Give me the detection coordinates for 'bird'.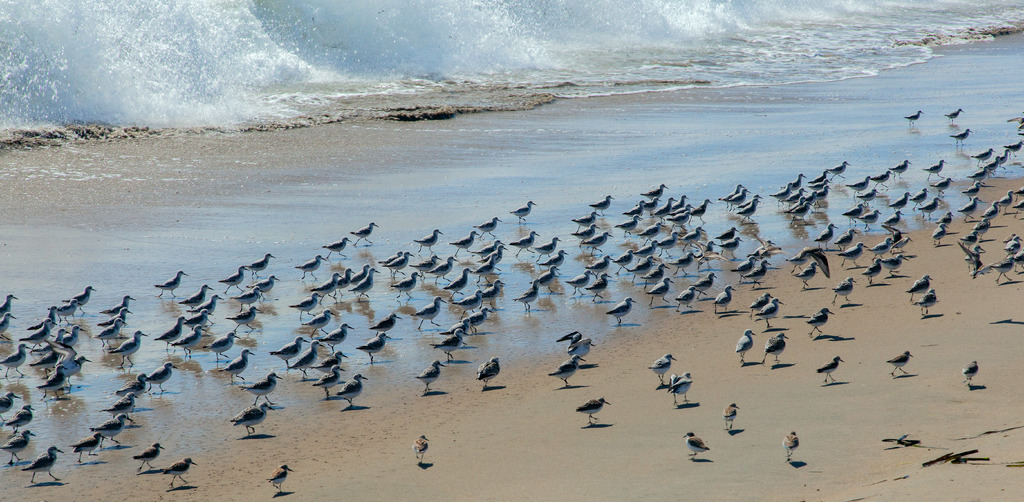
<region>64, 430, 109, 464</region>.
